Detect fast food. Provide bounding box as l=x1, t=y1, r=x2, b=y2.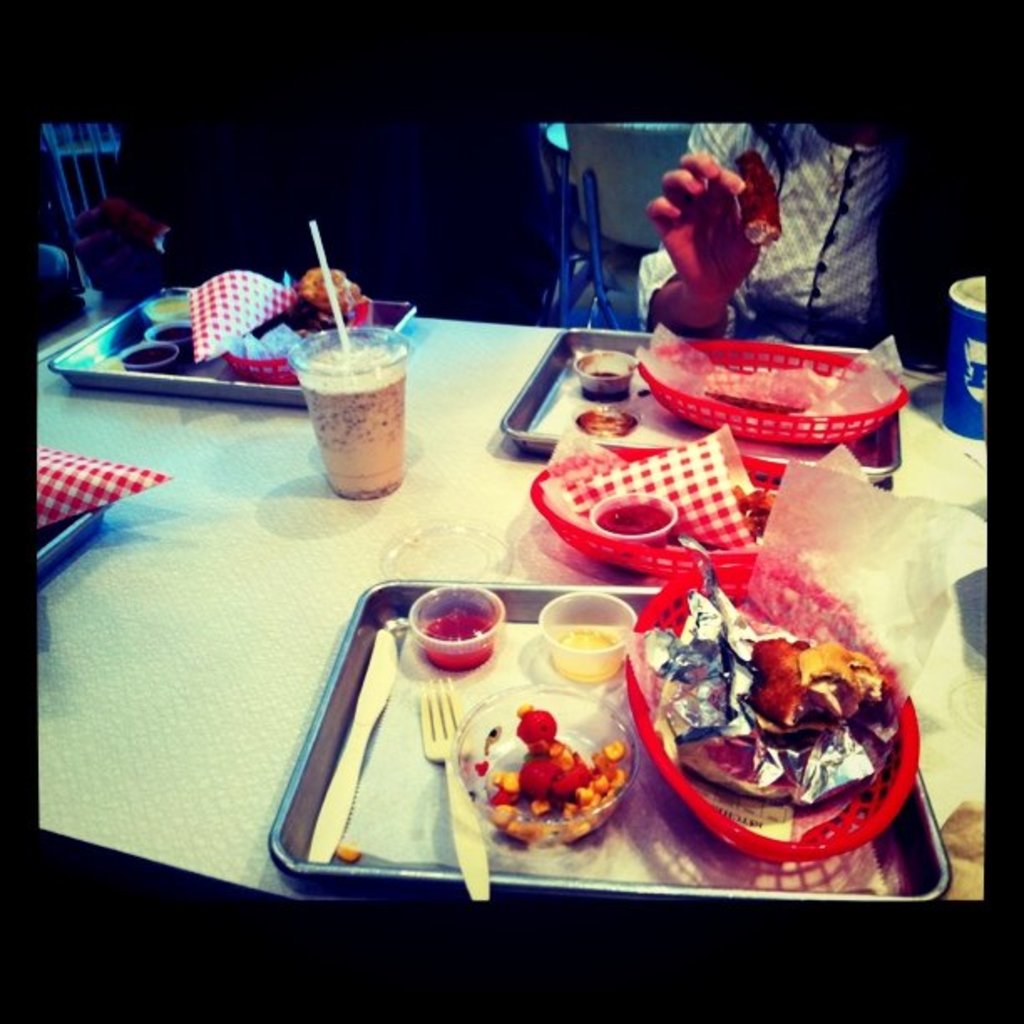
l=492, t=731, r=629, b=852.
